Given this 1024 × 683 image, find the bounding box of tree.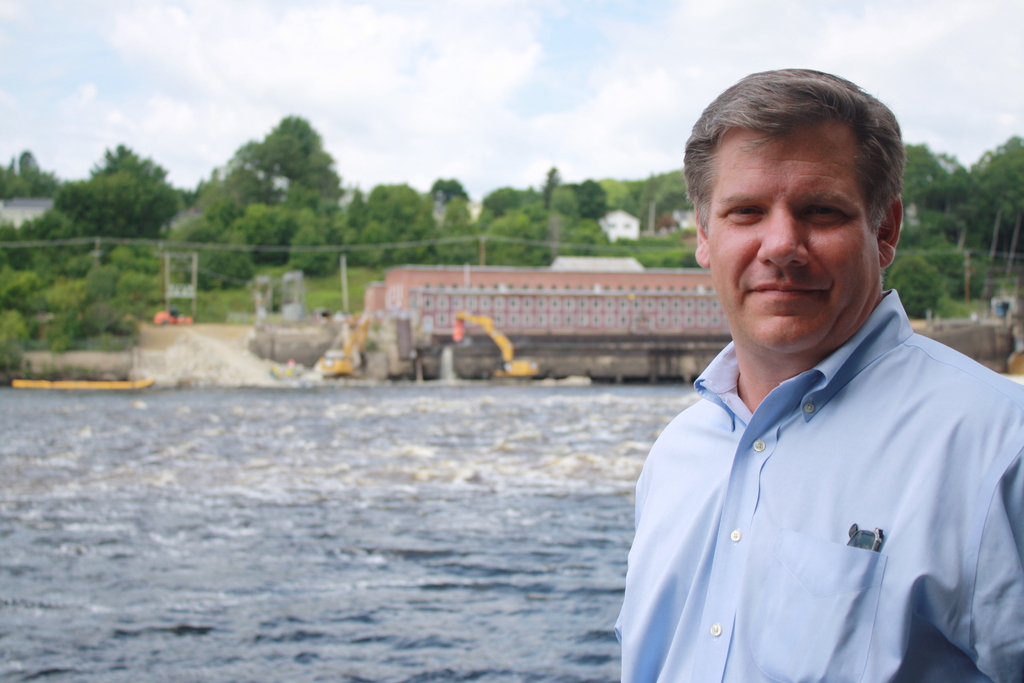
bbox=(650, 174, 697, 234).
